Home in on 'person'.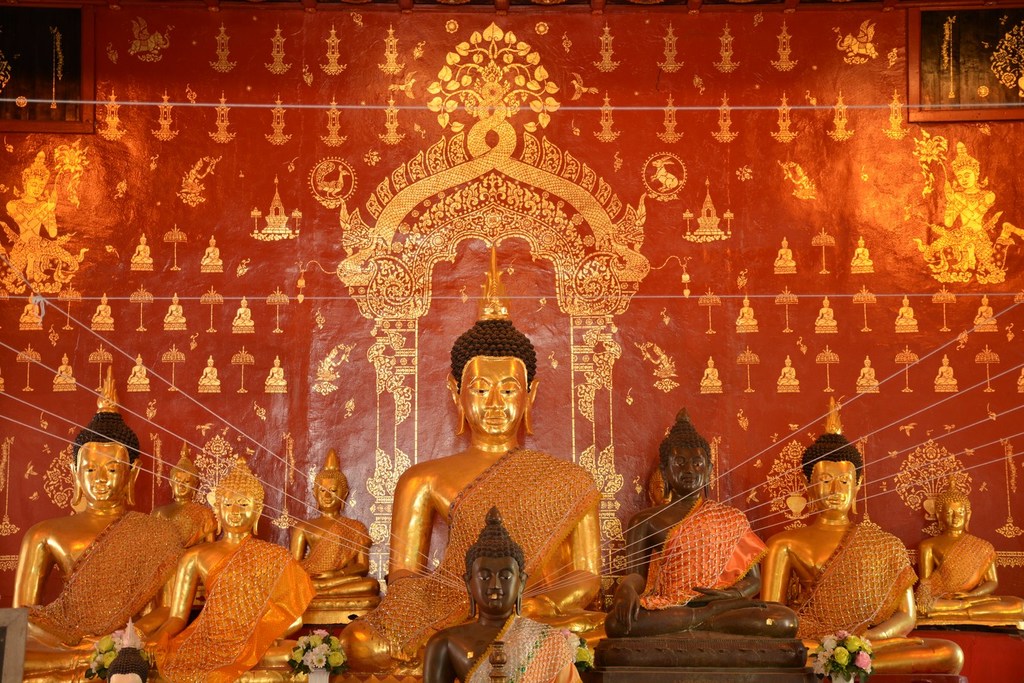
Homed in at 231, 294, 254, 324.
